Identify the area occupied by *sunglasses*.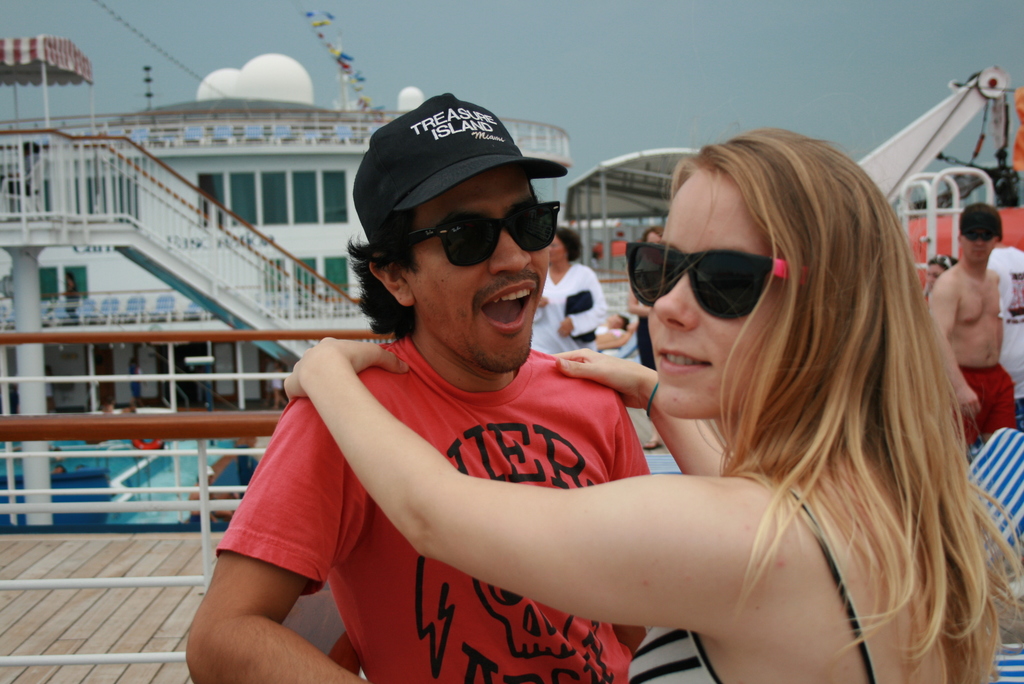
Area: 365:195:562:270.
